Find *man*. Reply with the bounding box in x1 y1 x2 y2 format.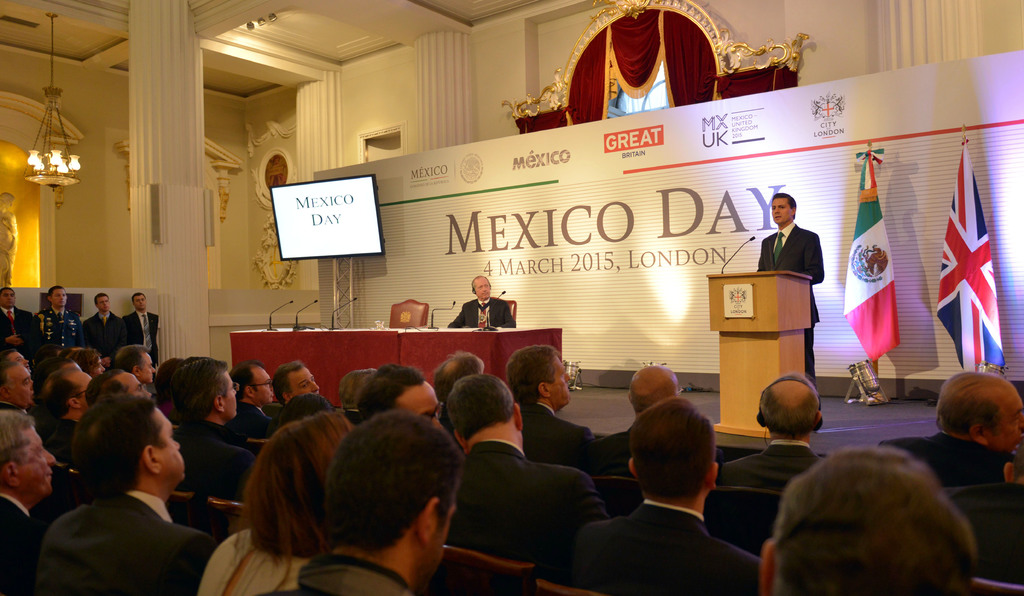
561 405 782 588.
